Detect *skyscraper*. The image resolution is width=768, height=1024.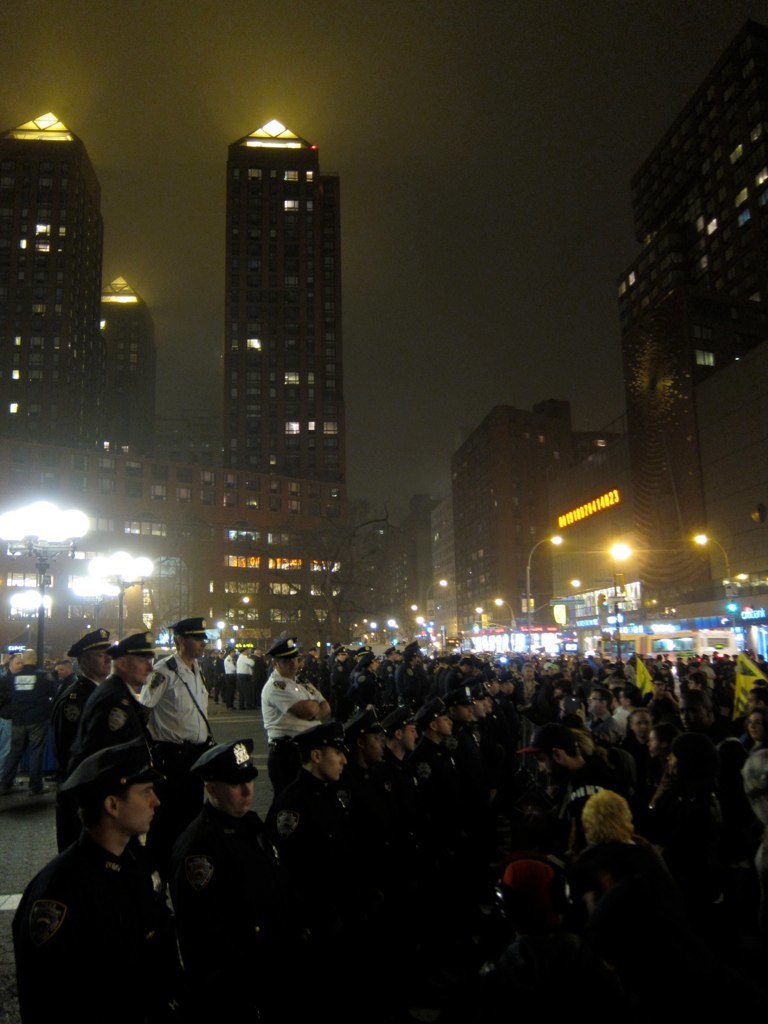
bbox=(412, 482, 434, 633).
